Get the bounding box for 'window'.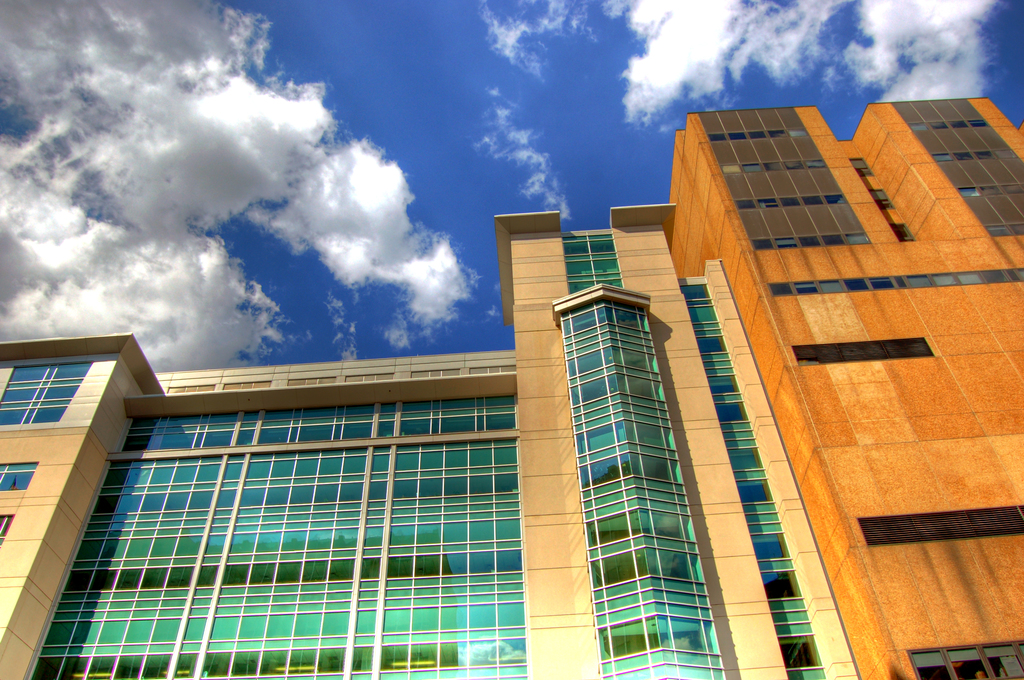
left=771, top=268, right=1023, bottom=295.
